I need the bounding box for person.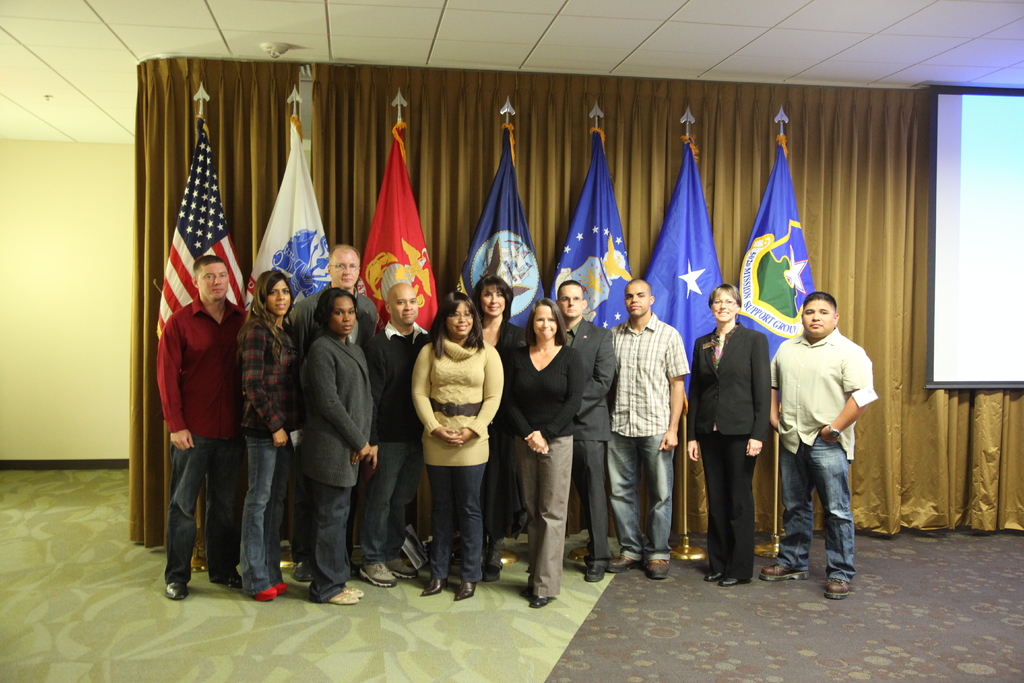
Here it is: pyautogui.locateOnScreen(771, 292, 876, 603).
